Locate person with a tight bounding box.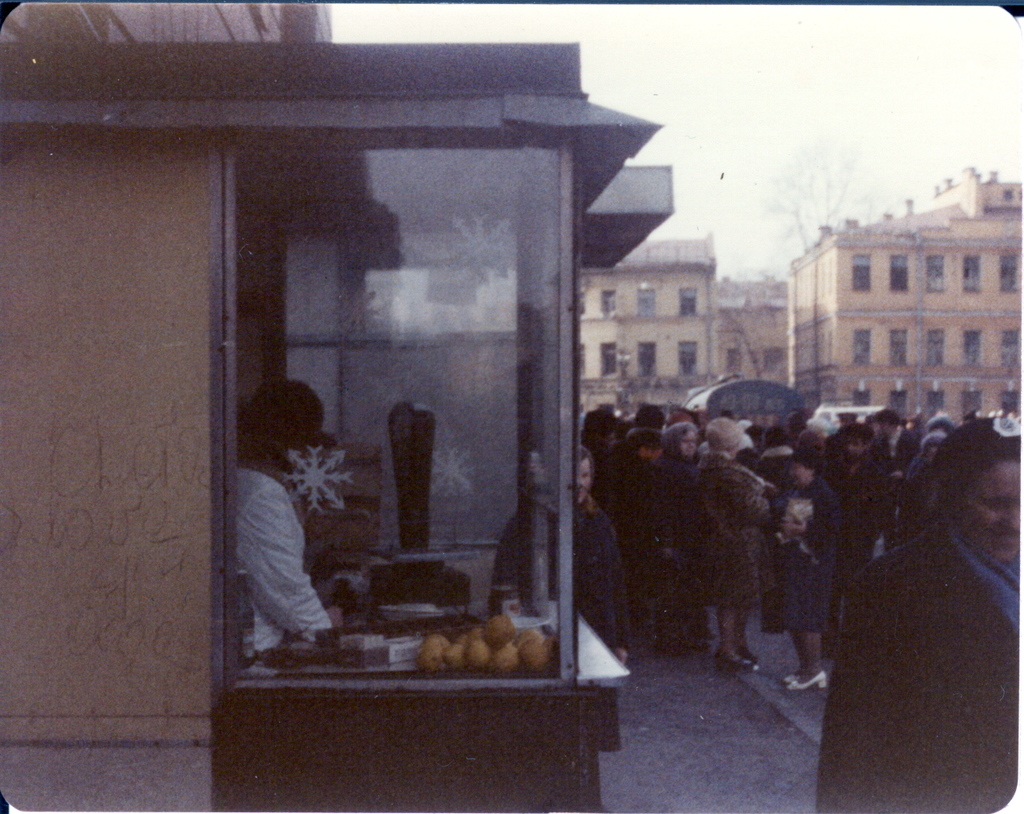
select_region(833, 418, 890, 587).
